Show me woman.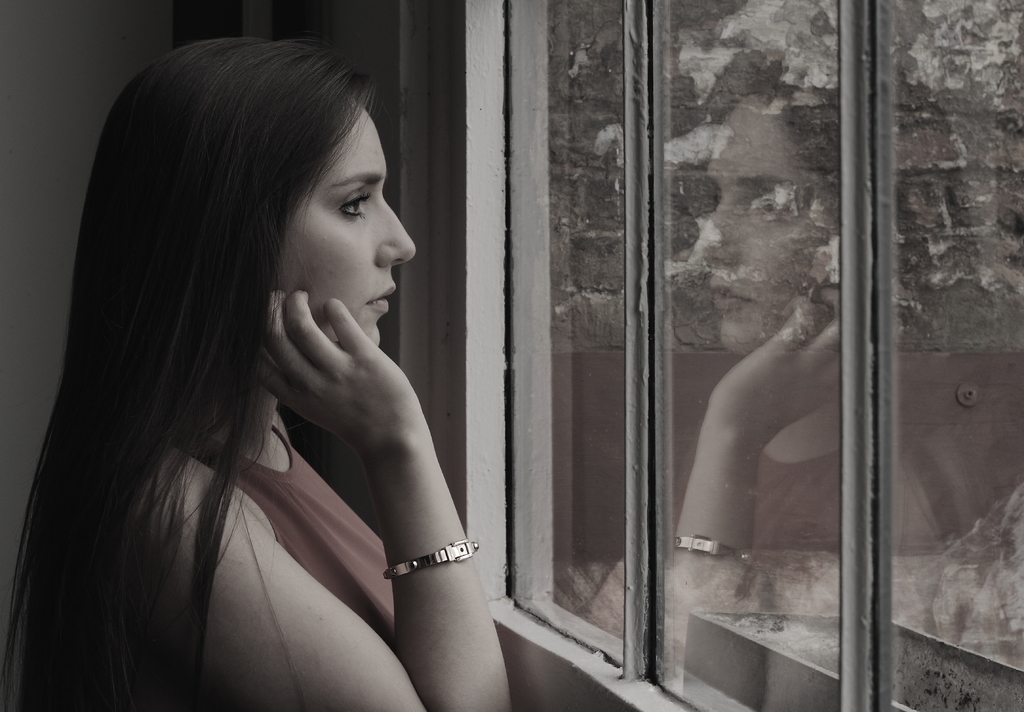
woman is here: select_region(30, 9, 522, 711).
